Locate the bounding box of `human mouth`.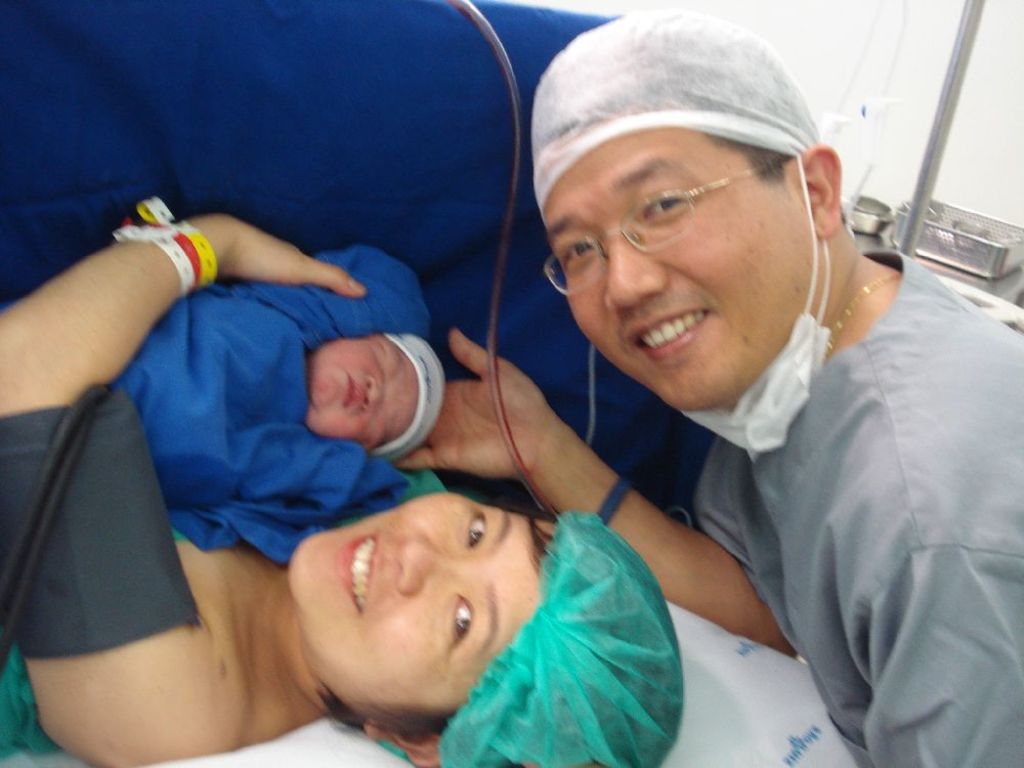
Bounding box: detection(339, 369, 364, 412).
